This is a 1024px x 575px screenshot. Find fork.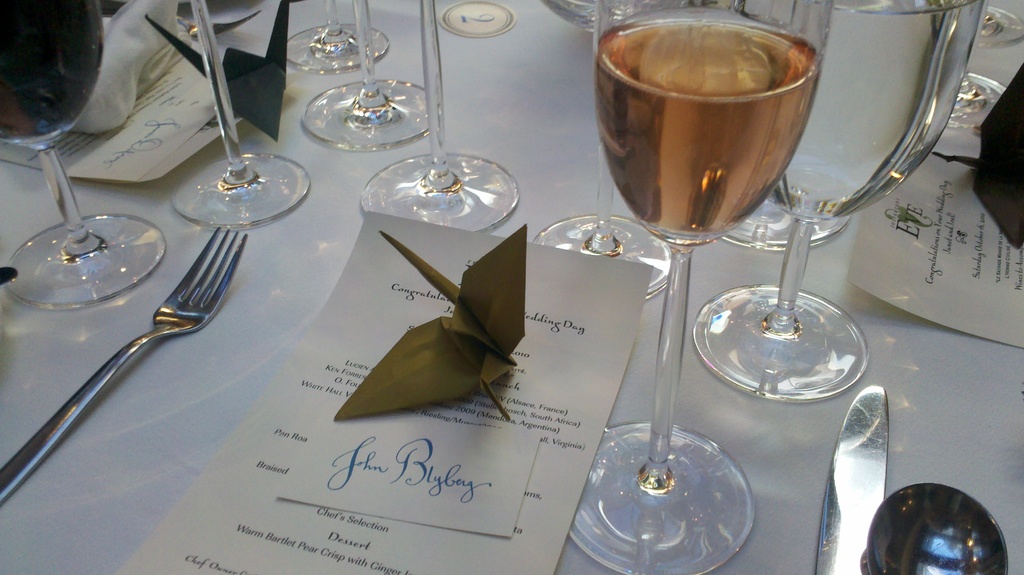
Bounding box: 0:227:249:500.
